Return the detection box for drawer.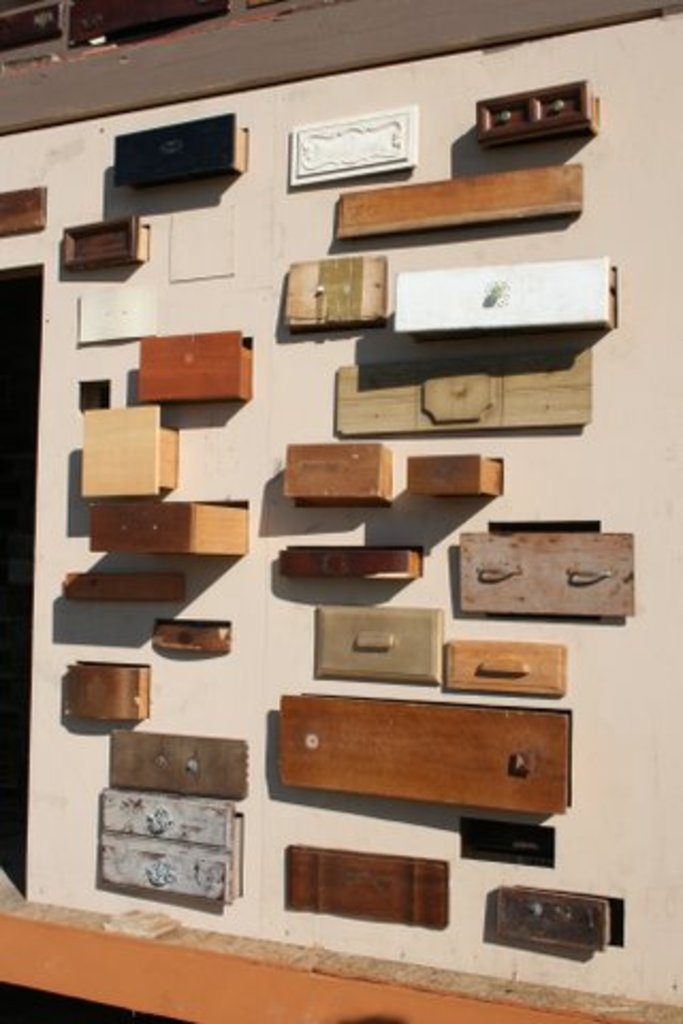
bbox=(282, 538, 418, 578).
